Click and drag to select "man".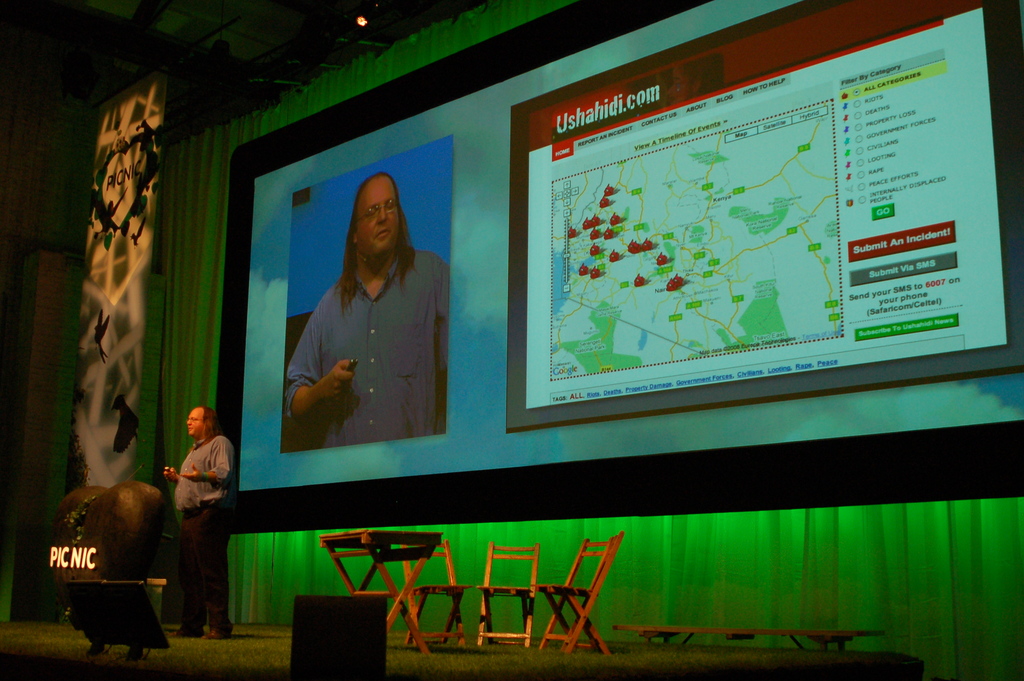
Selection: 159:388:235:648.
